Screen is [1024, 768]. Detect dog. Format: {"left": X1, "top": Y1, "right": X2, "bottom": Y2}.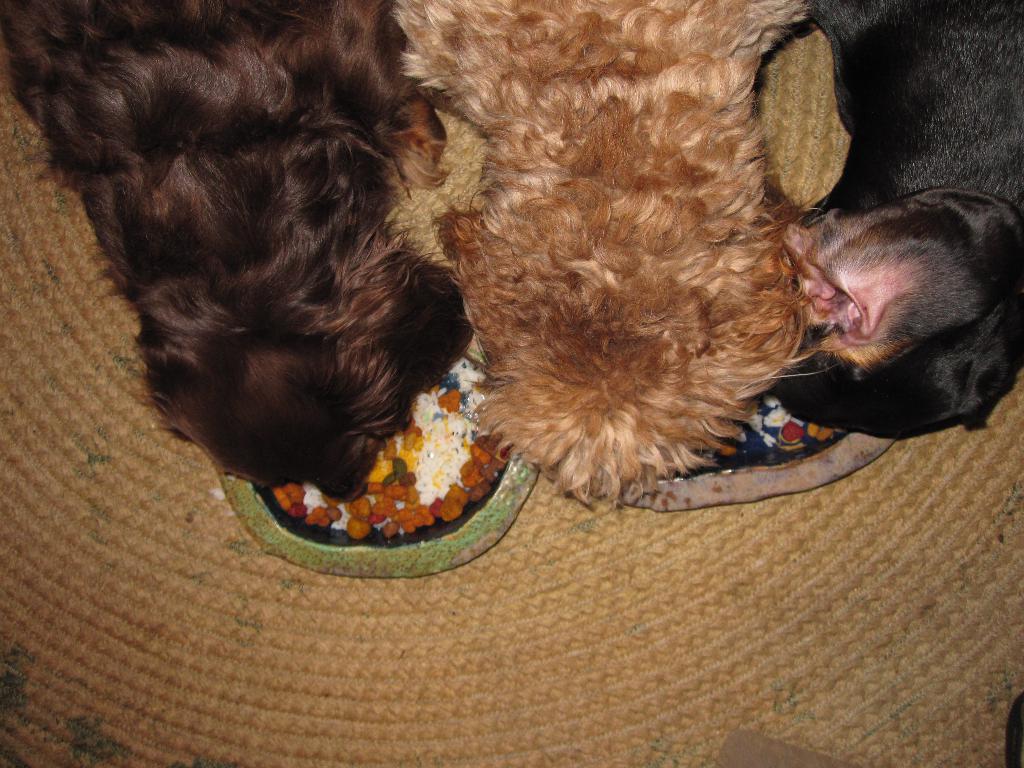
{"left": 390, "top": 0, "right": 829, "bottom": 505}.
